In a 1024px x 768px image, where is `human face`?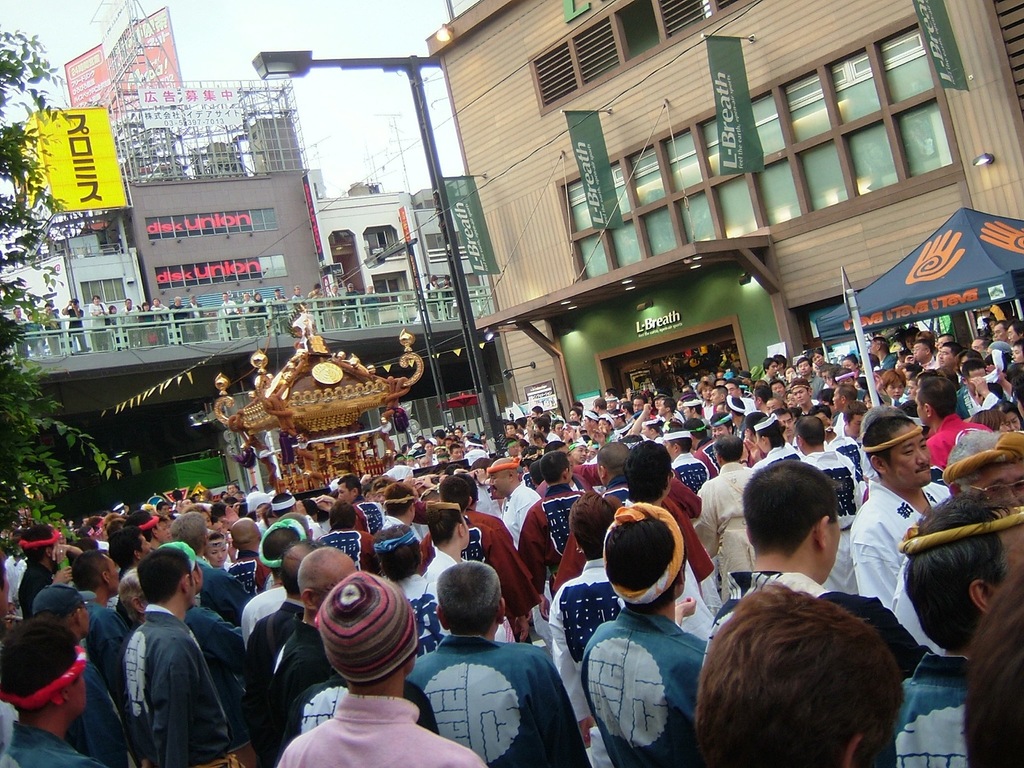
{"x1": 884, "y1": 419, "x2": 932, "y2": 488}.
